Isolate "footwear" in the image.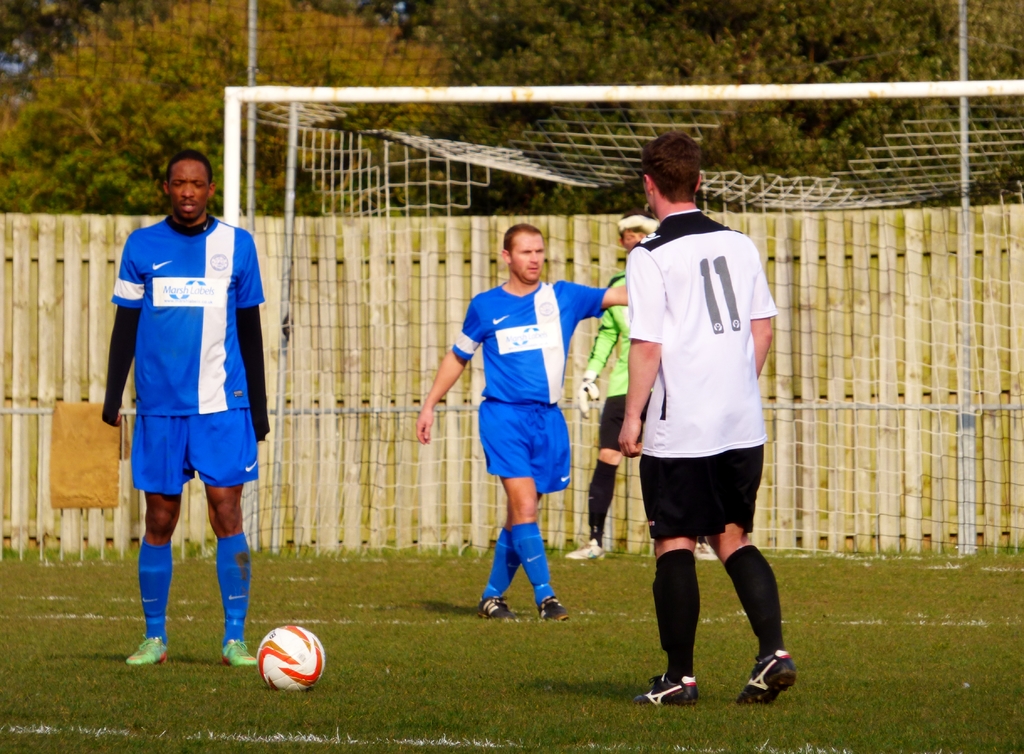
Isolated region: l=540, t=593, r=568, b=623.
